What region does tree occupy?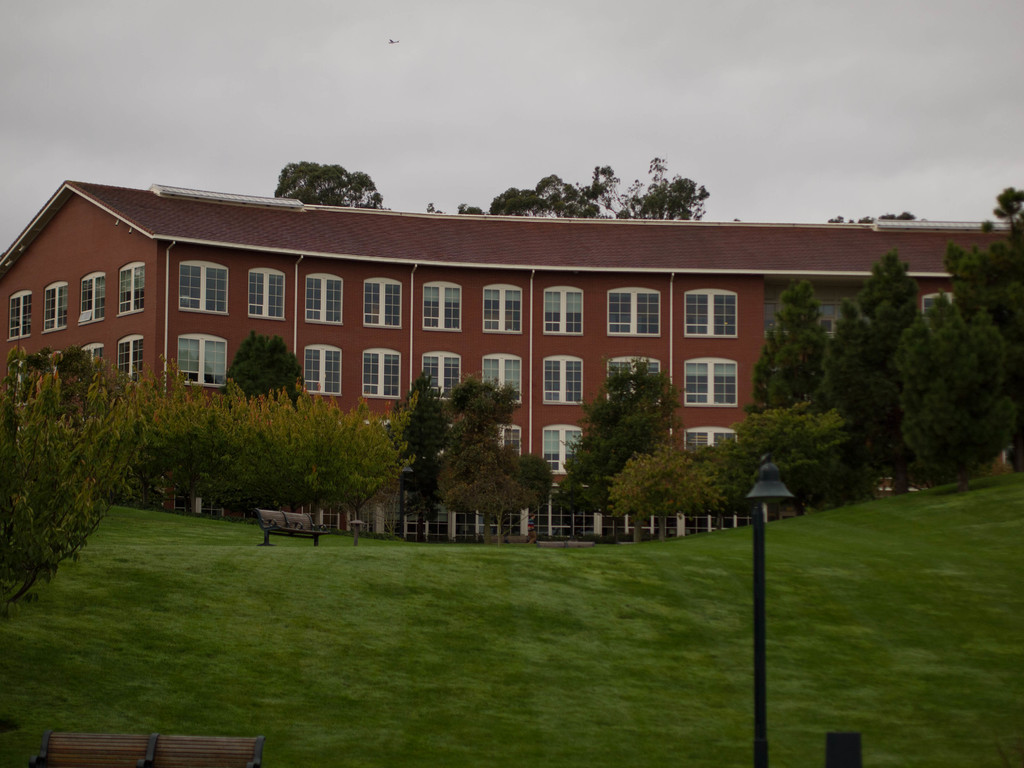
825:210:928:225.
